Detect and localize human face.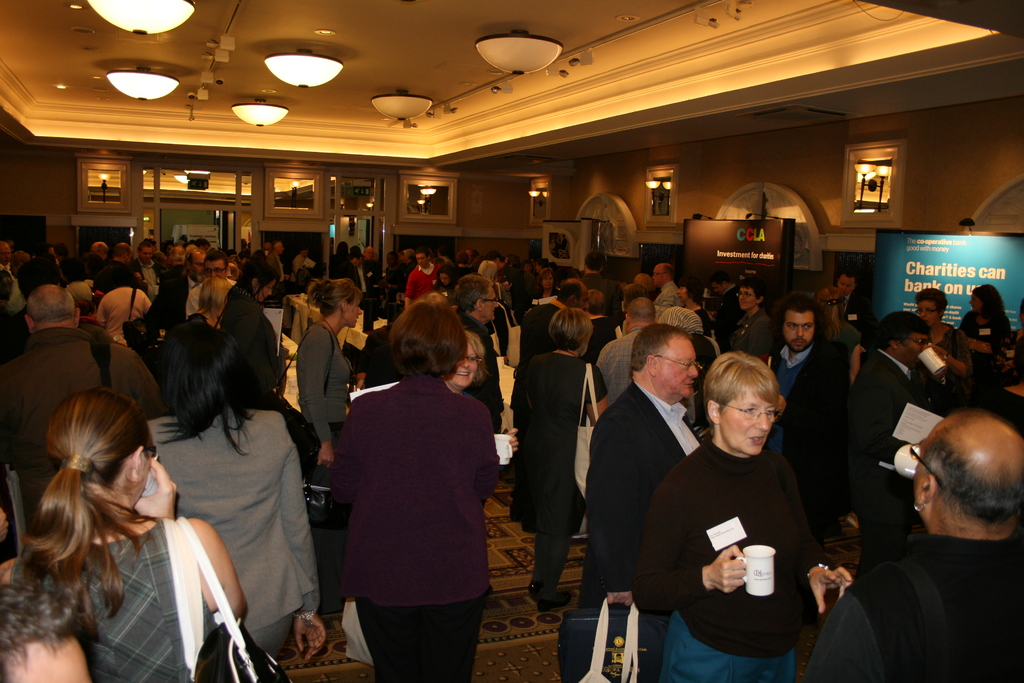
Localized at BBox(278, 244, 283, 255).
